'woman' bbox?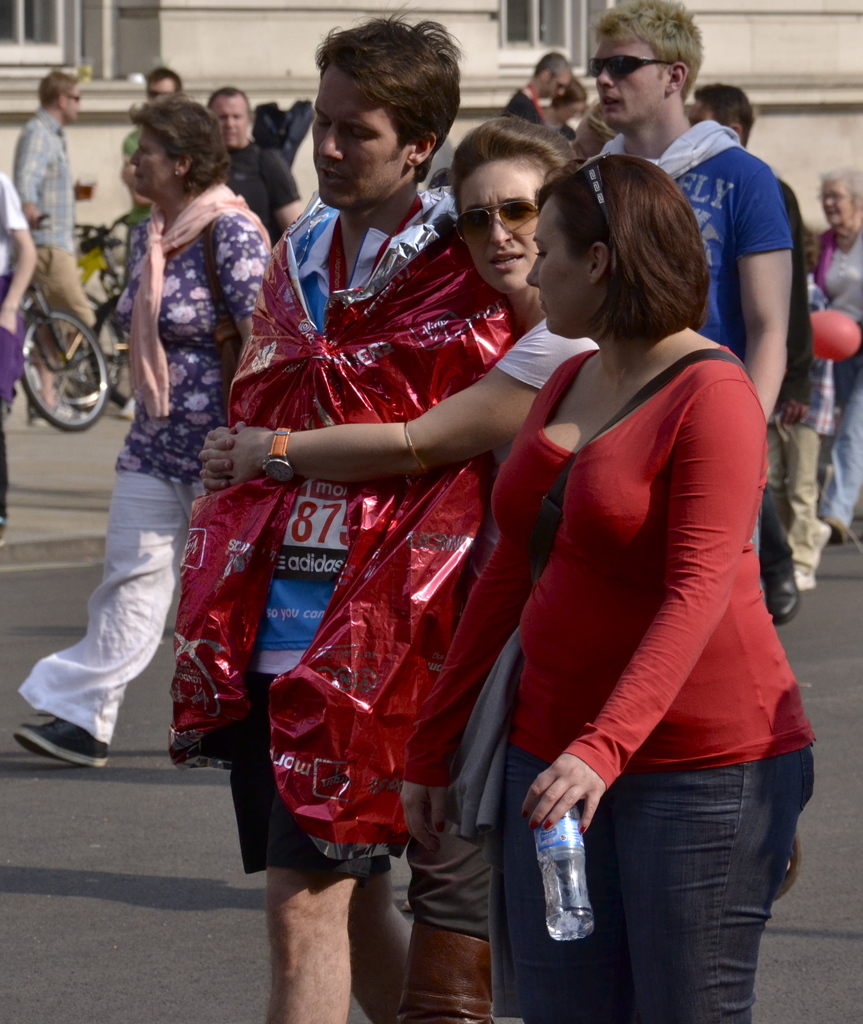
[x1=764, y1=219, x2=837, y2=584]
